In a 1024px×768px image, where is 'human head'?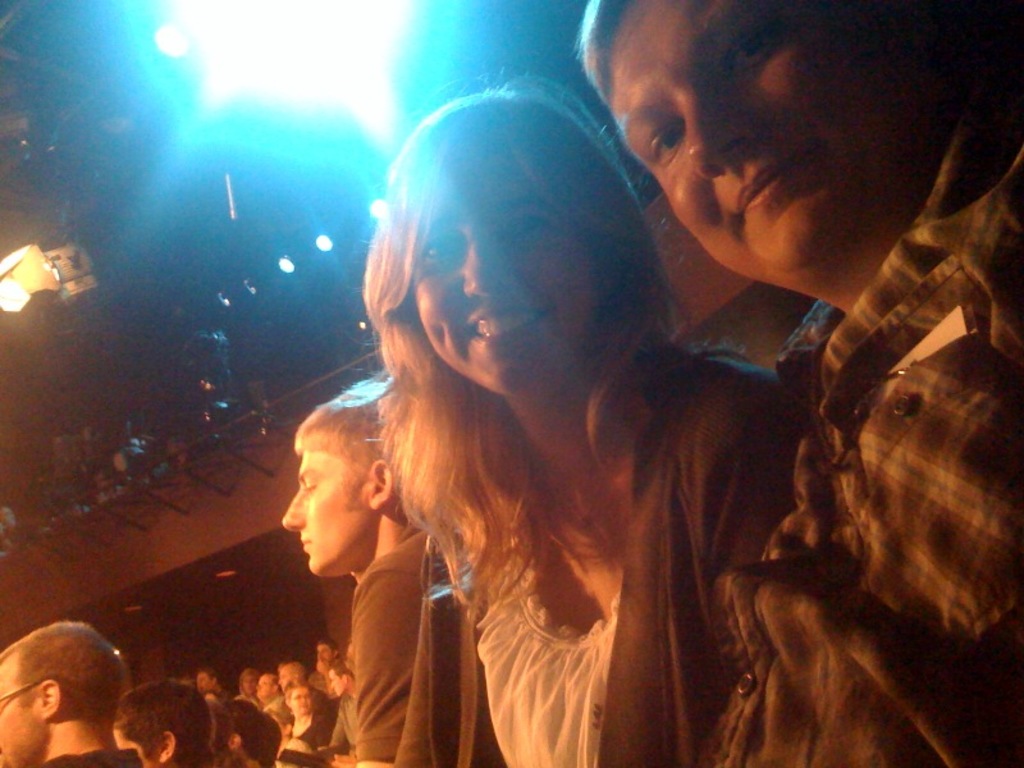
detection(0, 621, 131, 767).
